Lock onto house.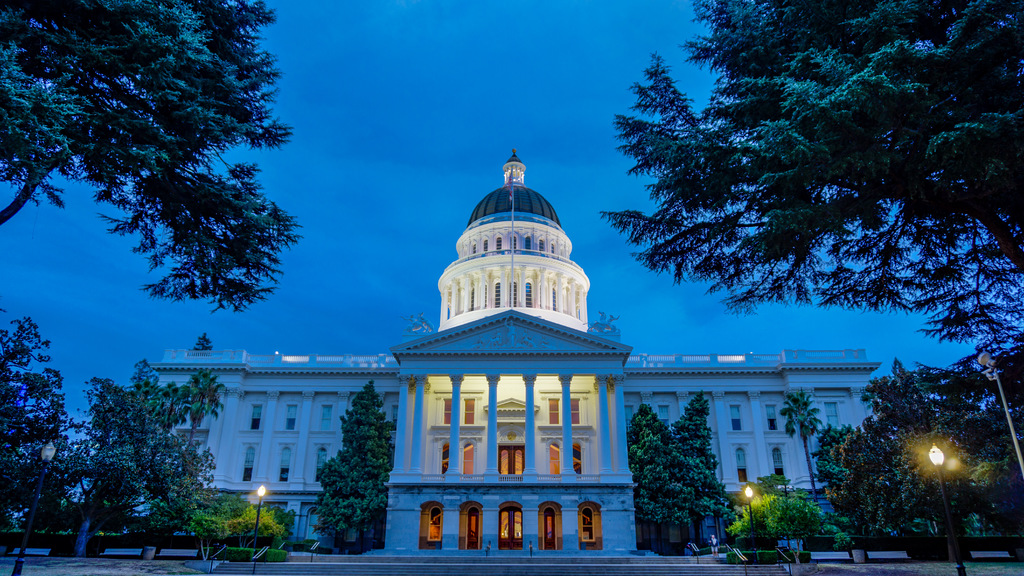
Locked: left=127, top=149, right=883, bottom=555.
